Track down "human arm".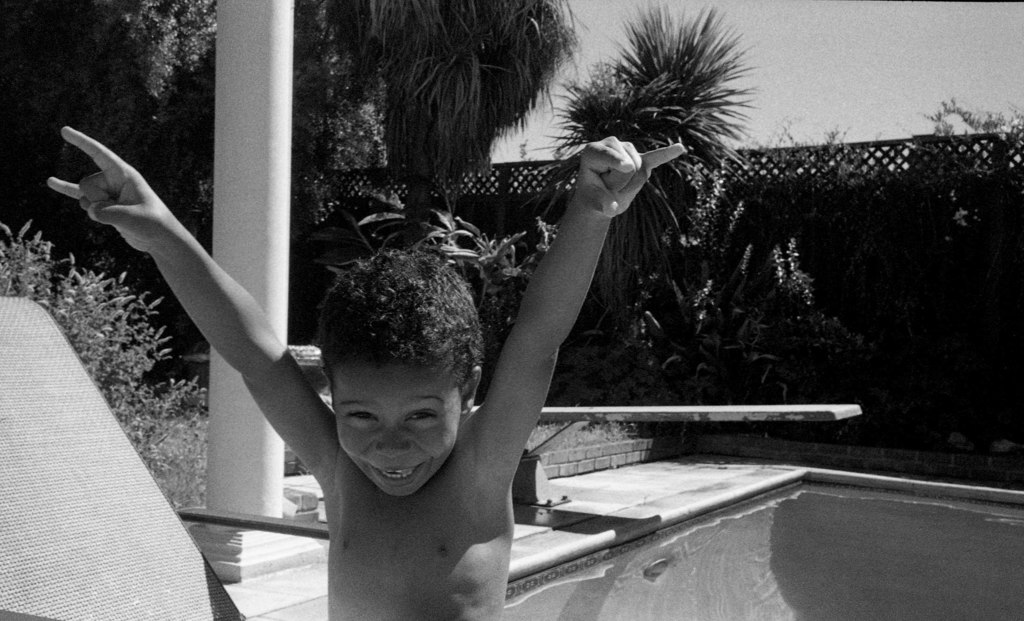
Tracked to <bbox>41, 101, 319, 513</bbox>.
